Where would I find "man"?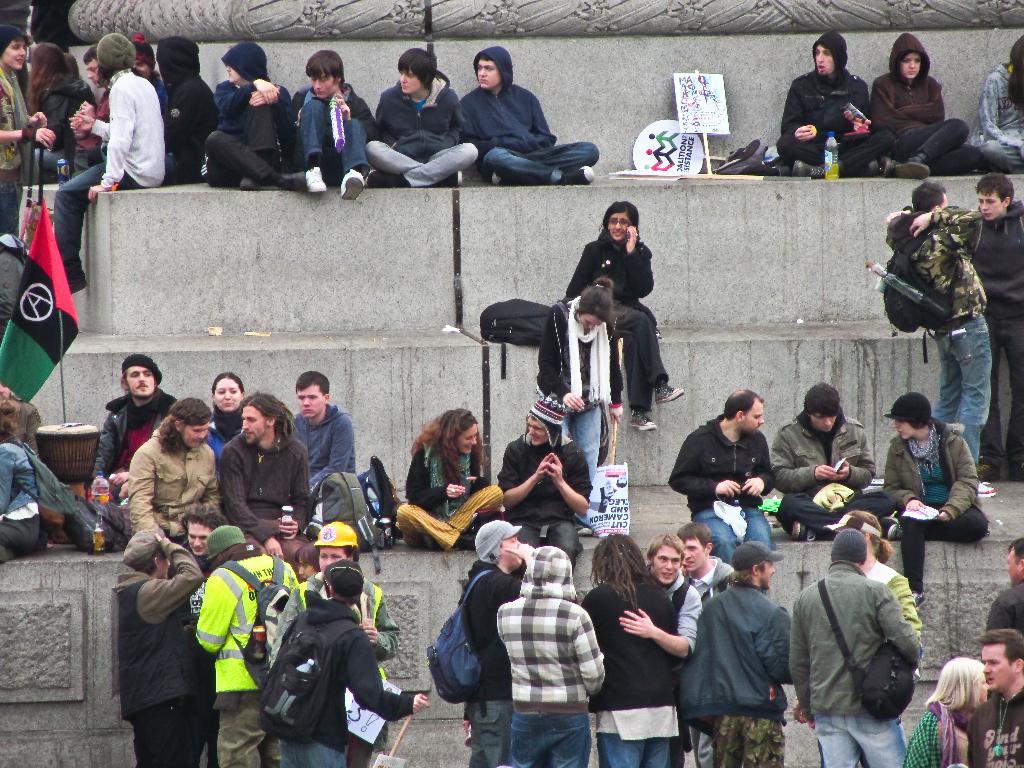
At rect(685, 545, 794, 767).
